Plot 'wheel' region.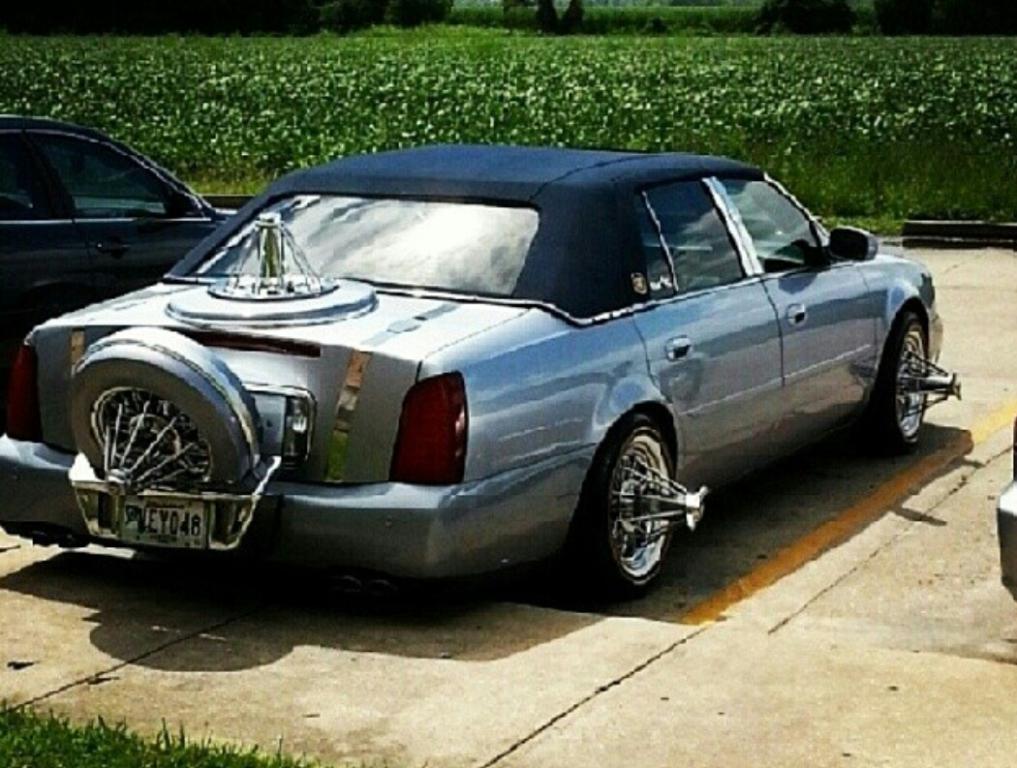
Plotted at 864 306 969 454.
